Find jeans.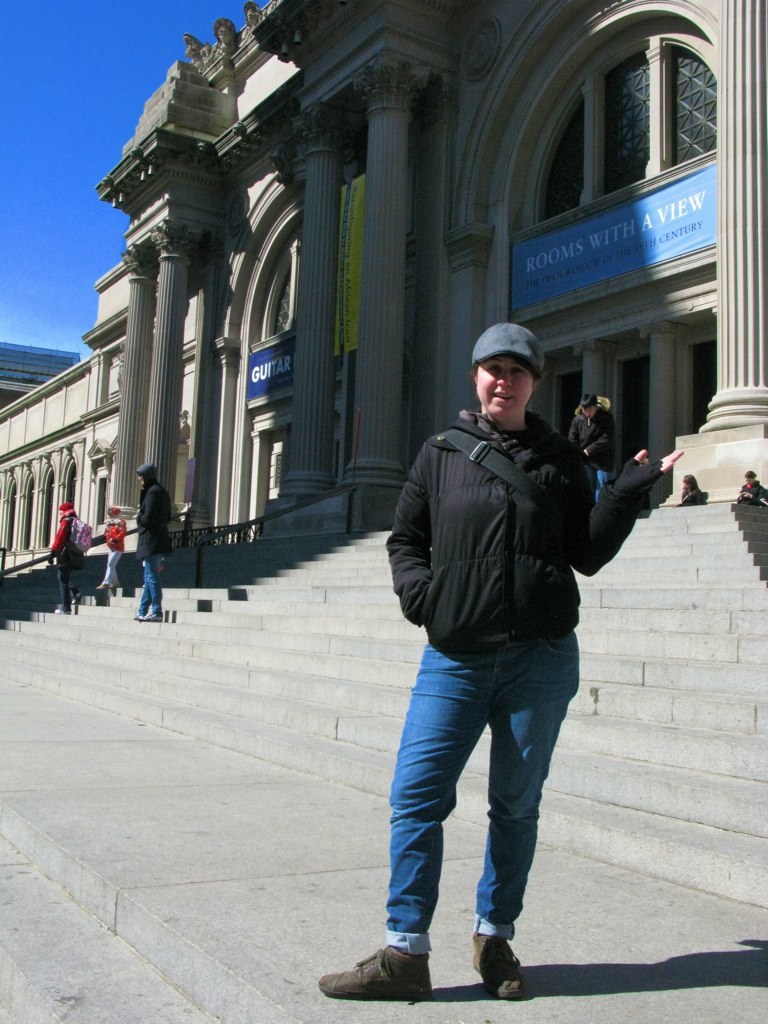
x1=139, y1=556, x2=163, y2=616.
